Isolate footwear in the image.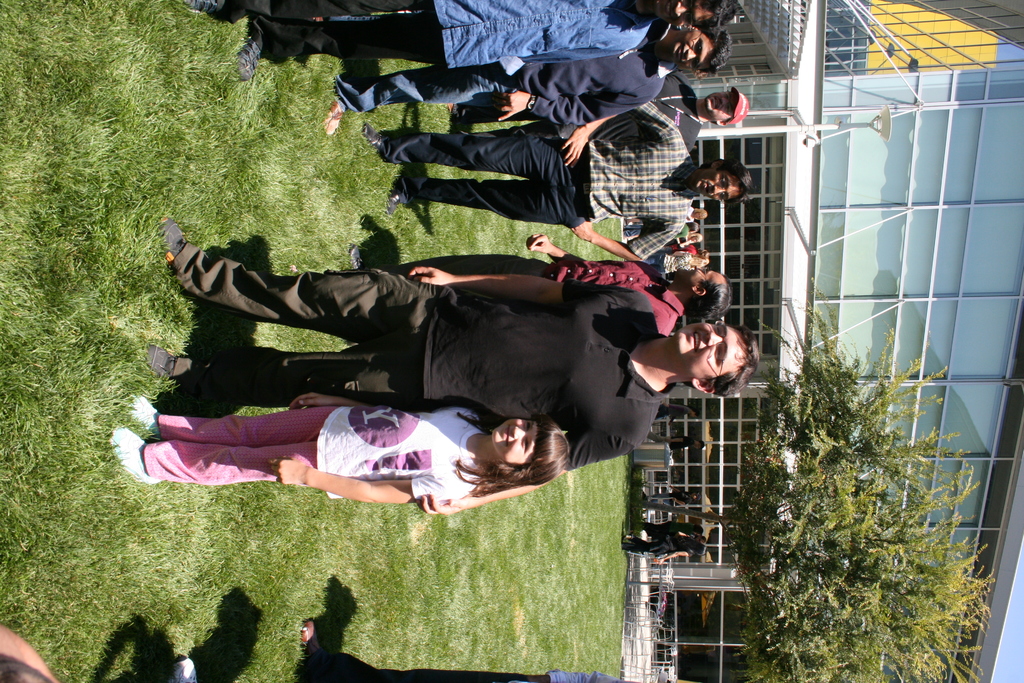
Isolated region: (left=155, top=218, right=186, bottom=258).
